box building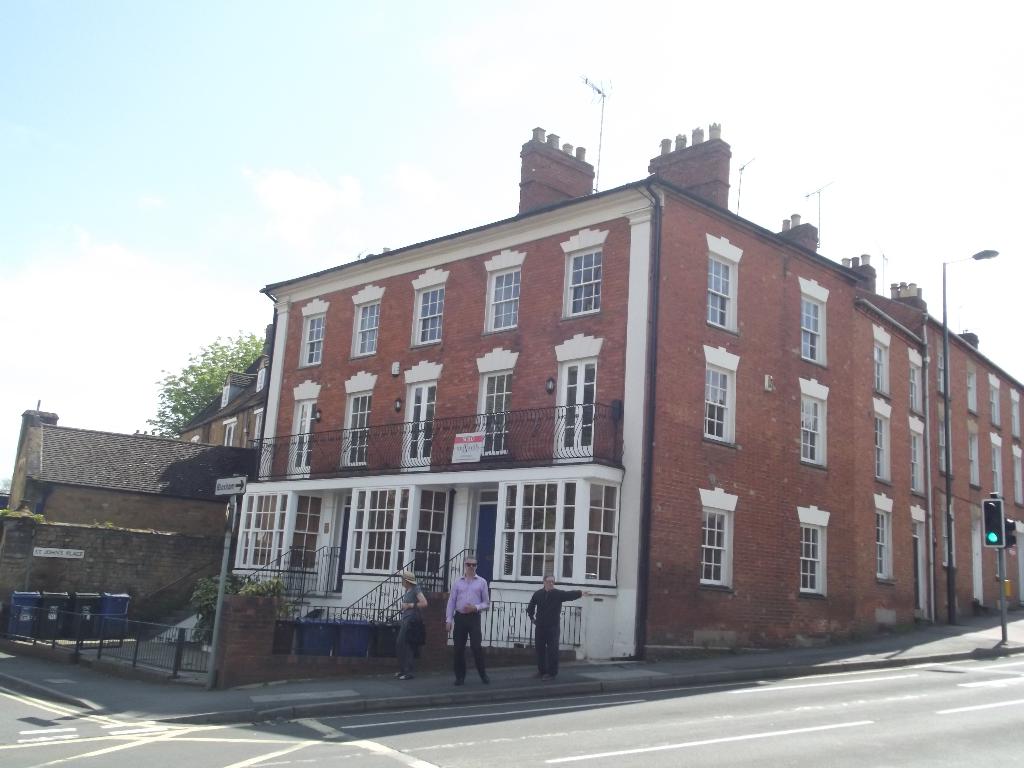
[221, 121, 1023, 663]
